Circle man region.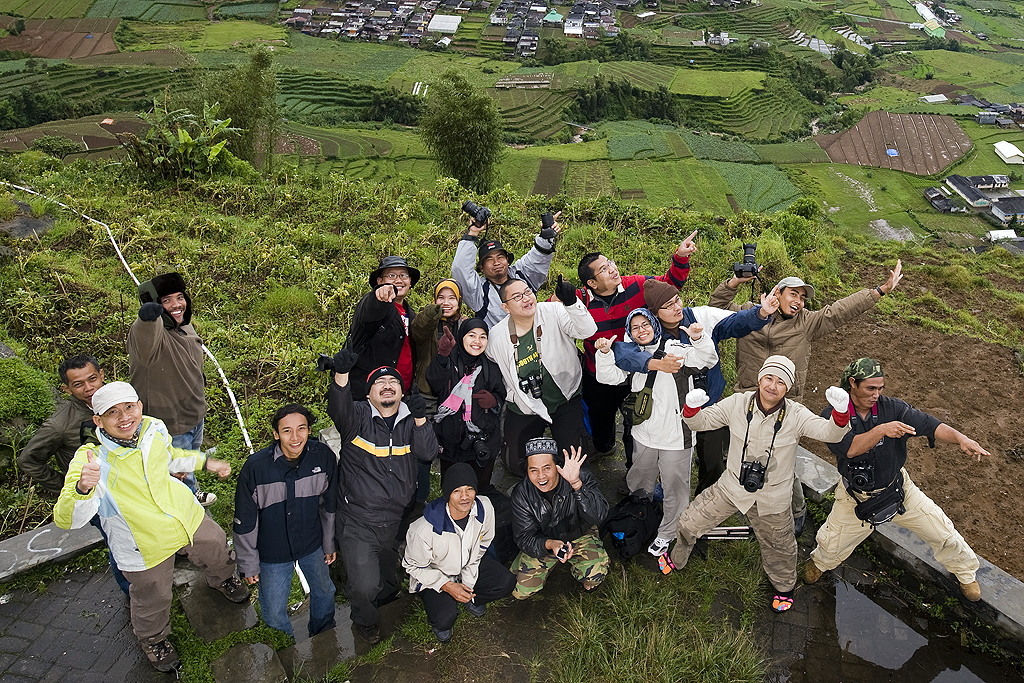
Region: bbox=[343, 256, 422, 398].
